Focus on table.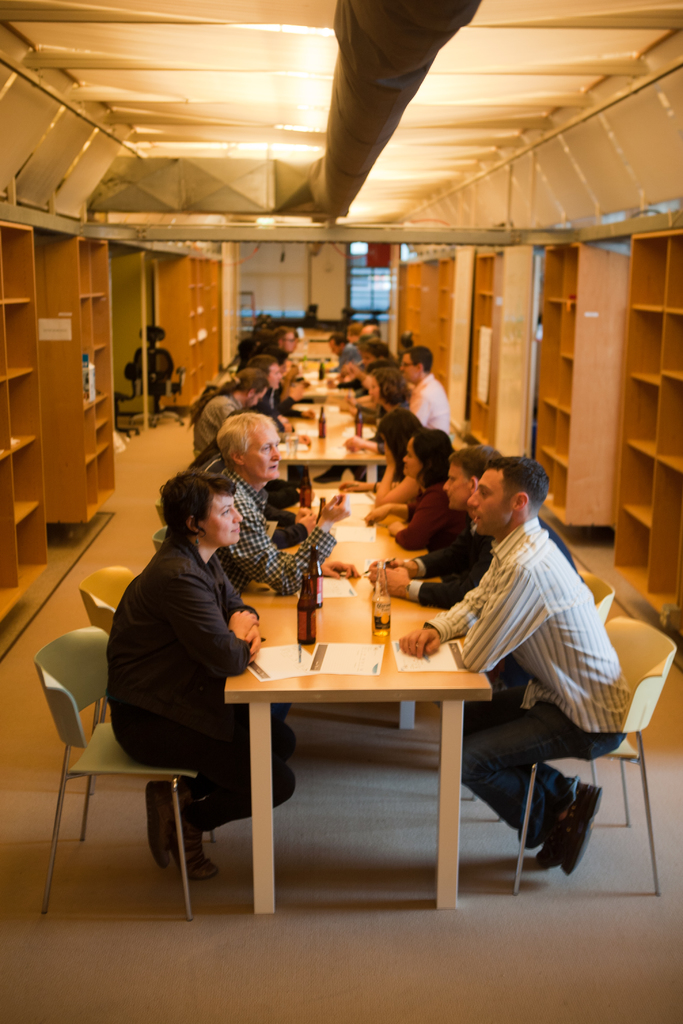
Focused at select_region(296, 328, 334, 340).
